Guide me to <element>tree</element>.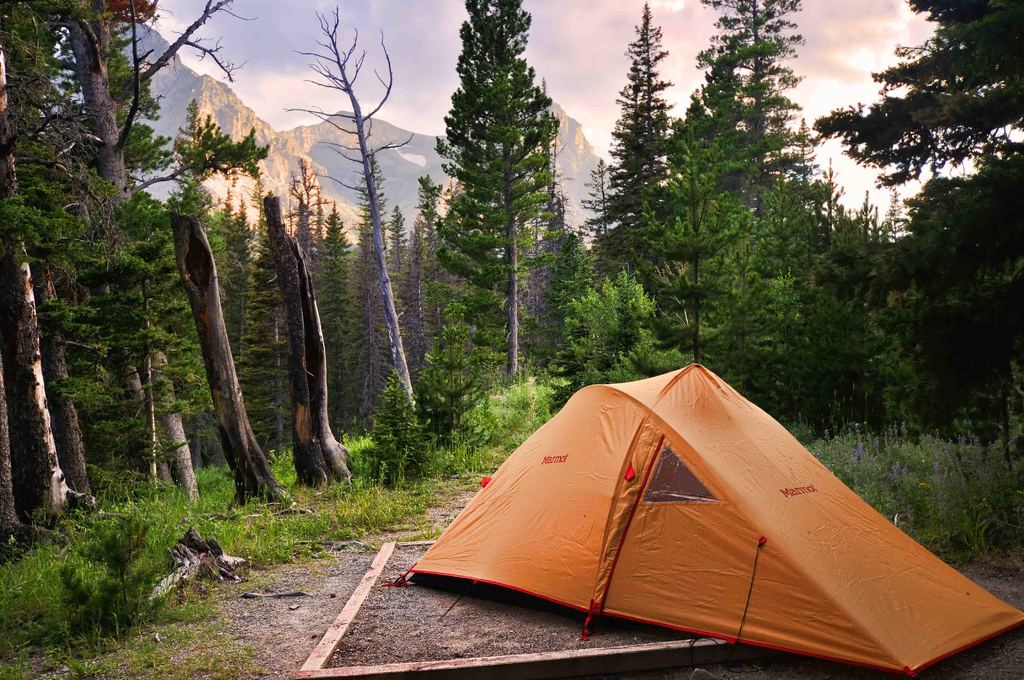
Guidance: (437, 0, 564, 381).
